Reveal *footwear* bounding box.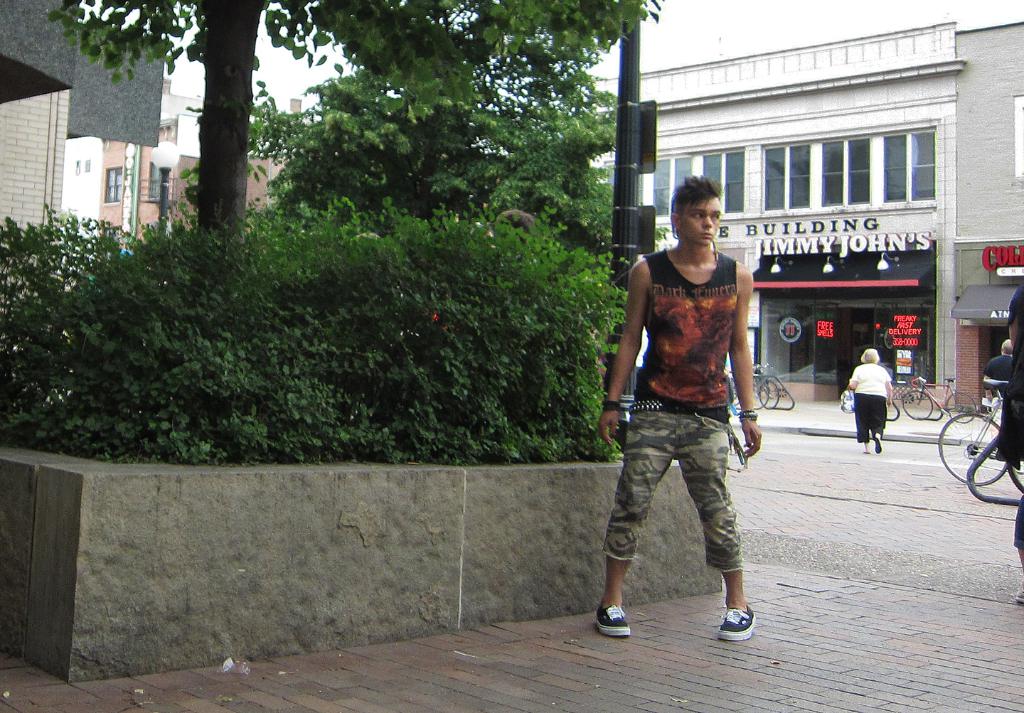
Revealed: box(863, 444, 873, 455).
